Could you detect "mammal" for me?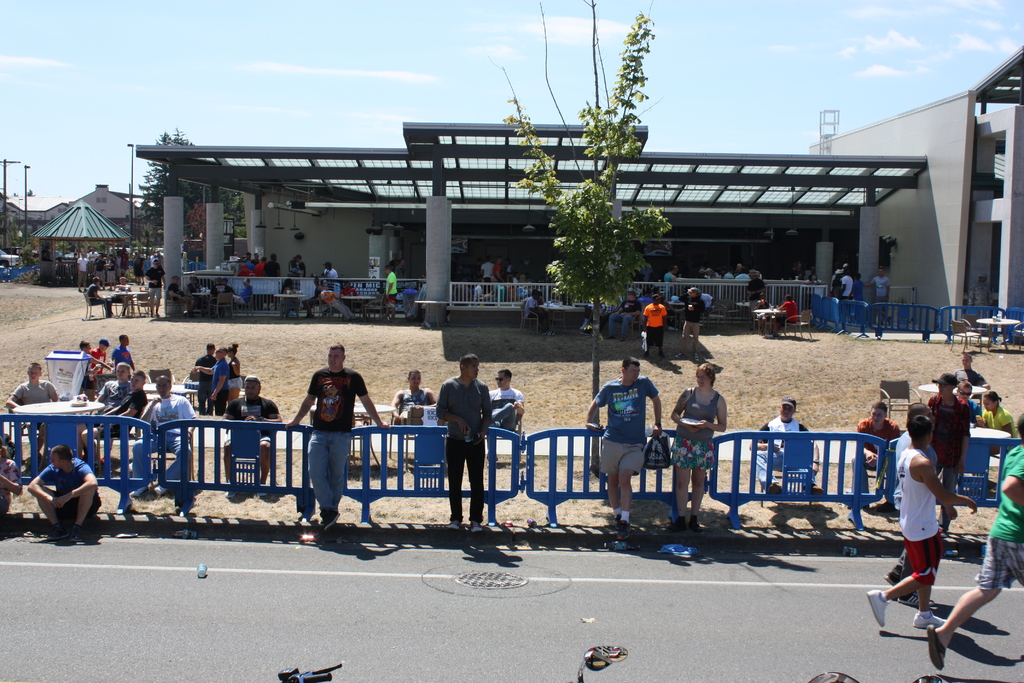
Detection result: [234,276,253,313].
